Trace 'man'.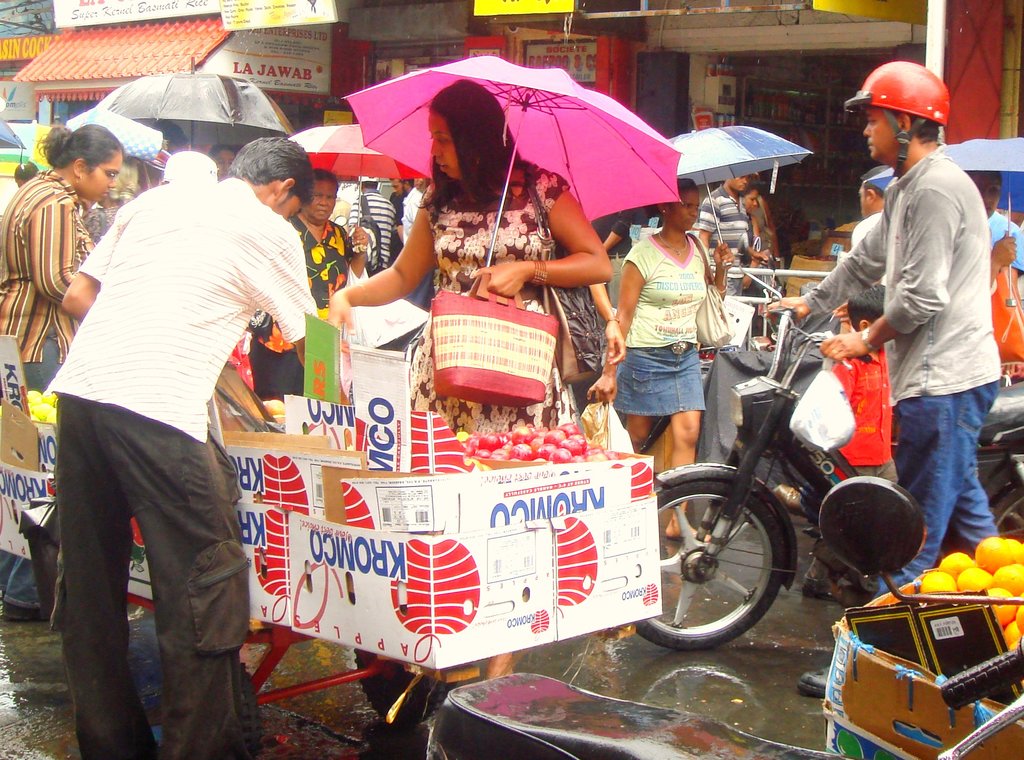
Traced to x1=138 y1=115 x2=188 y2=191.
